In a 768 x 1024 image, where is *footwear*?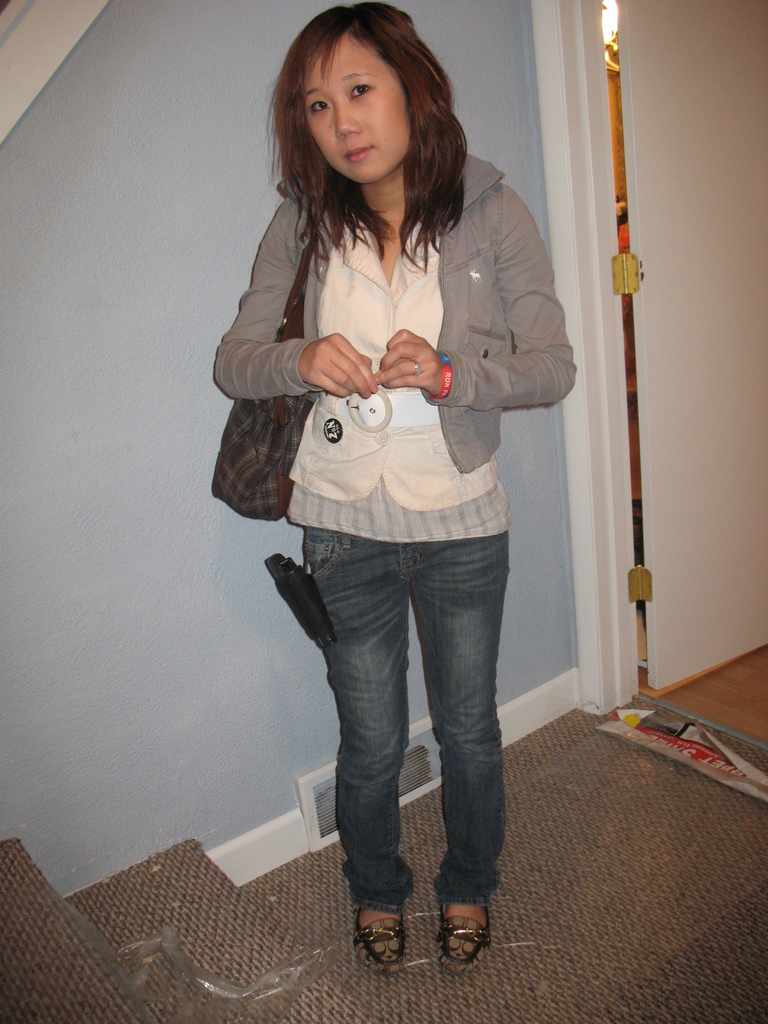
x1=436, y1=903, x2=494, y2=972.
